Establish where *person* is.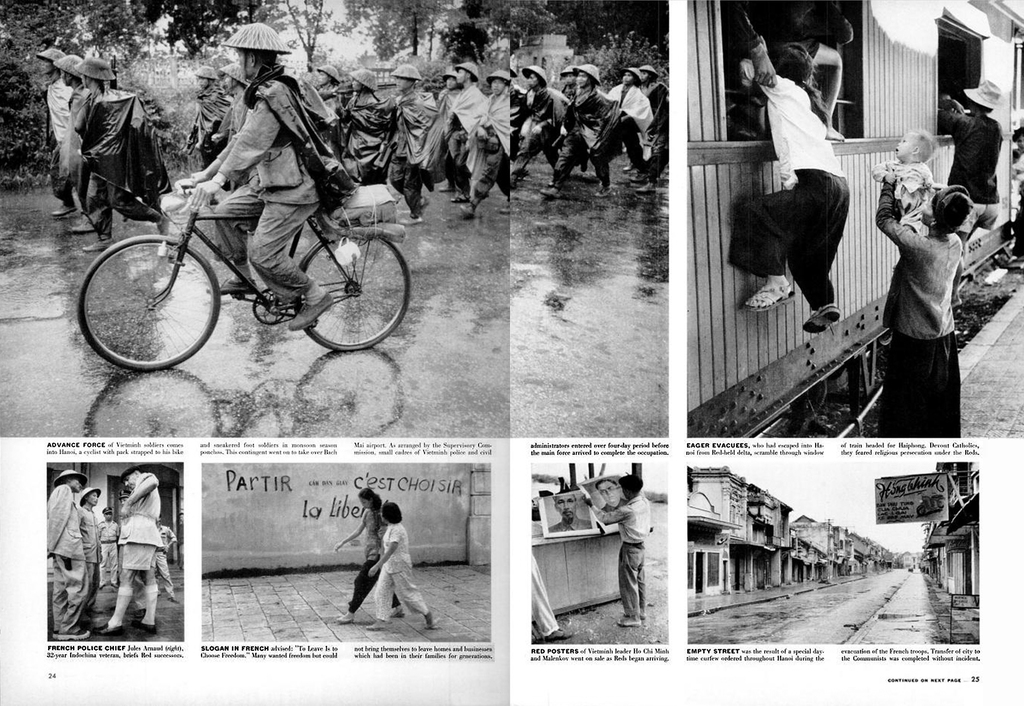
Established at (869,128,940,237).
